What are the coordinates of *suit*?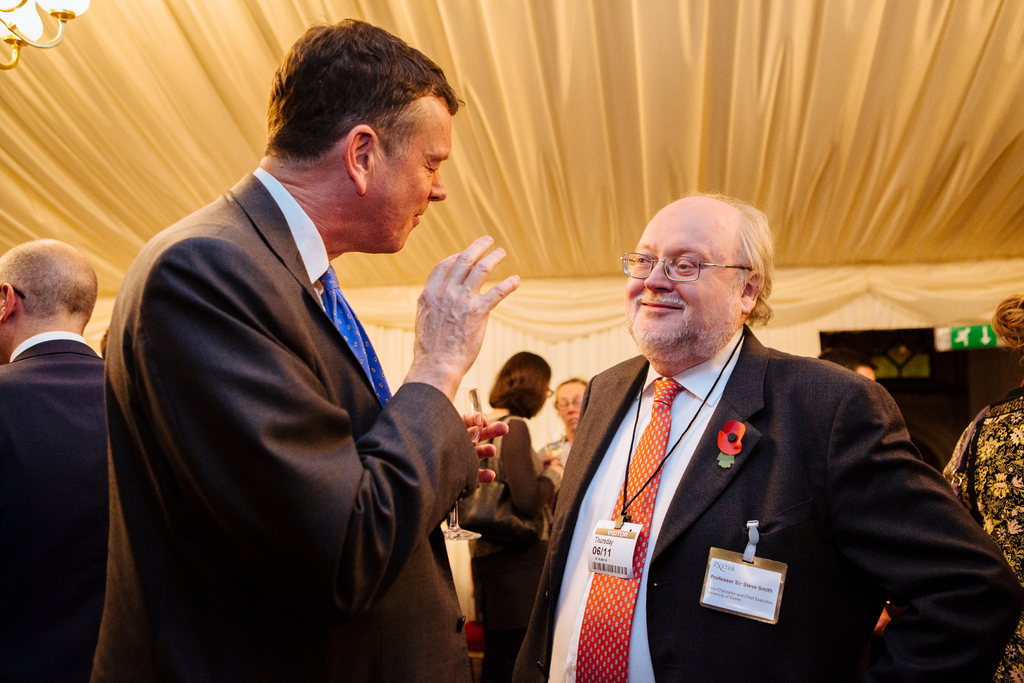
box=[1, 333, 110, 682].
